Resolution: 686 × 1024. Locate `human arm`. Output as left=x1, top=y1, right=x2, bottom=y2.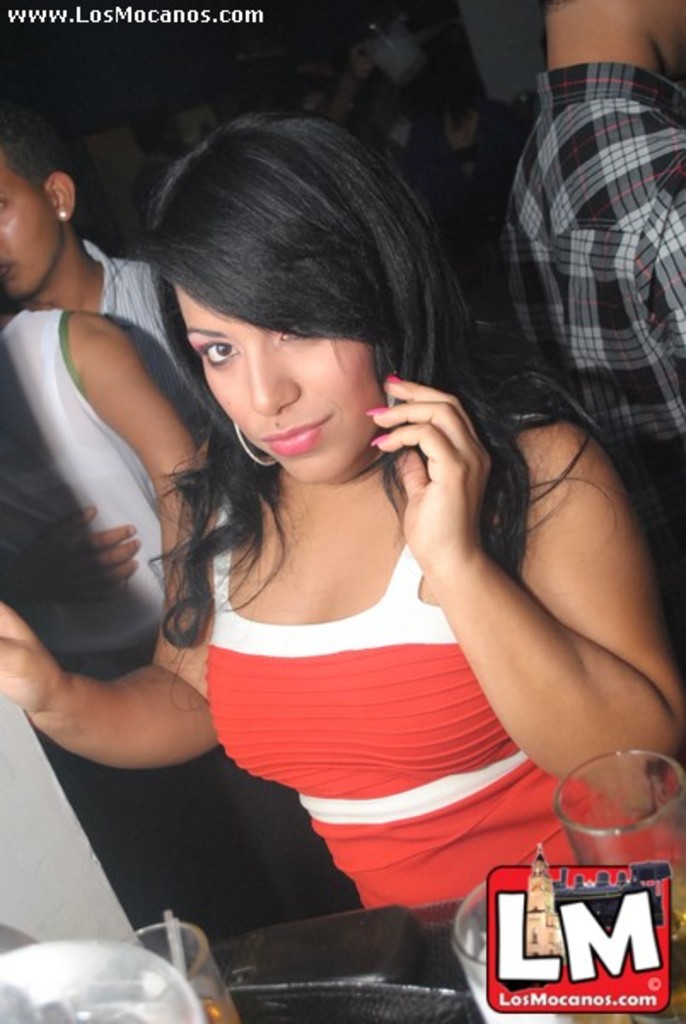
left=3, top=493, right=147, bottom=618.
